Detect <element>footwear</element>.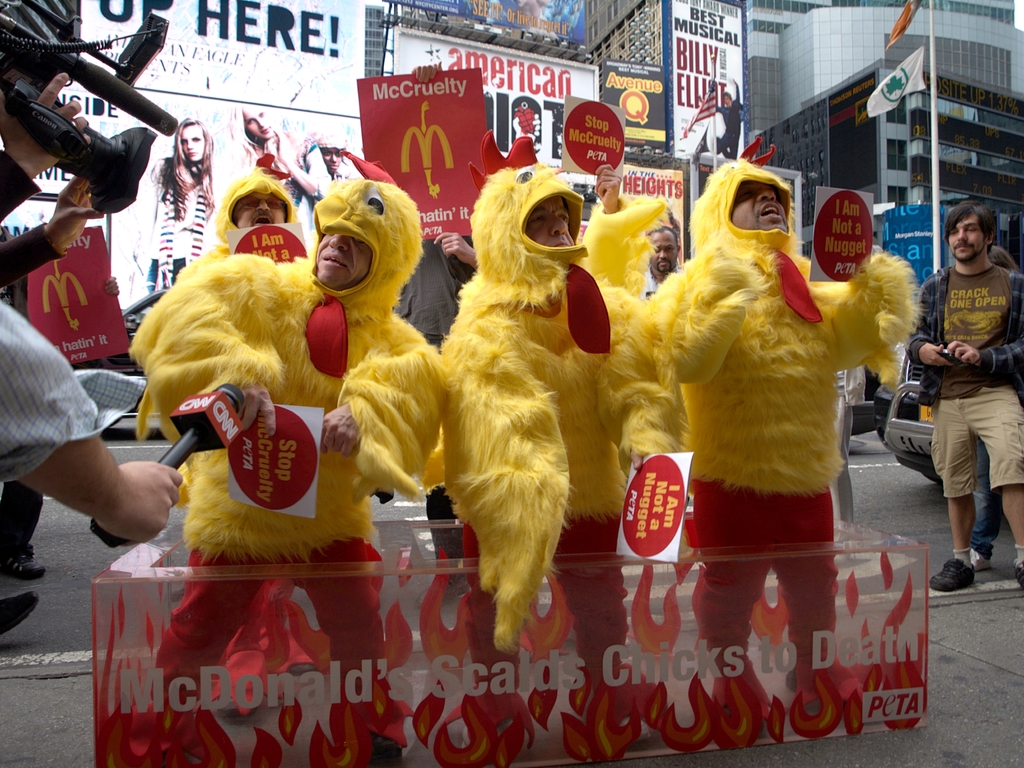
Detected at box(970, 545, 989, 571).
